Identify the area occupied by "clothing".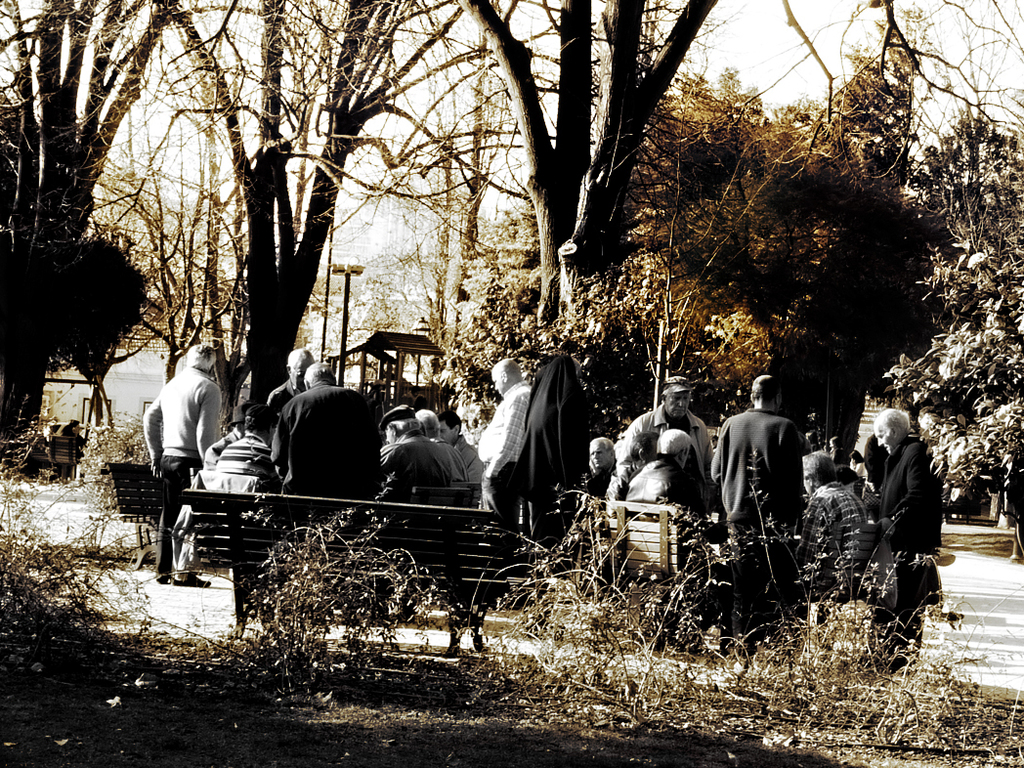
Area: <bbox>222, 438, 277, 501</bbox>.
